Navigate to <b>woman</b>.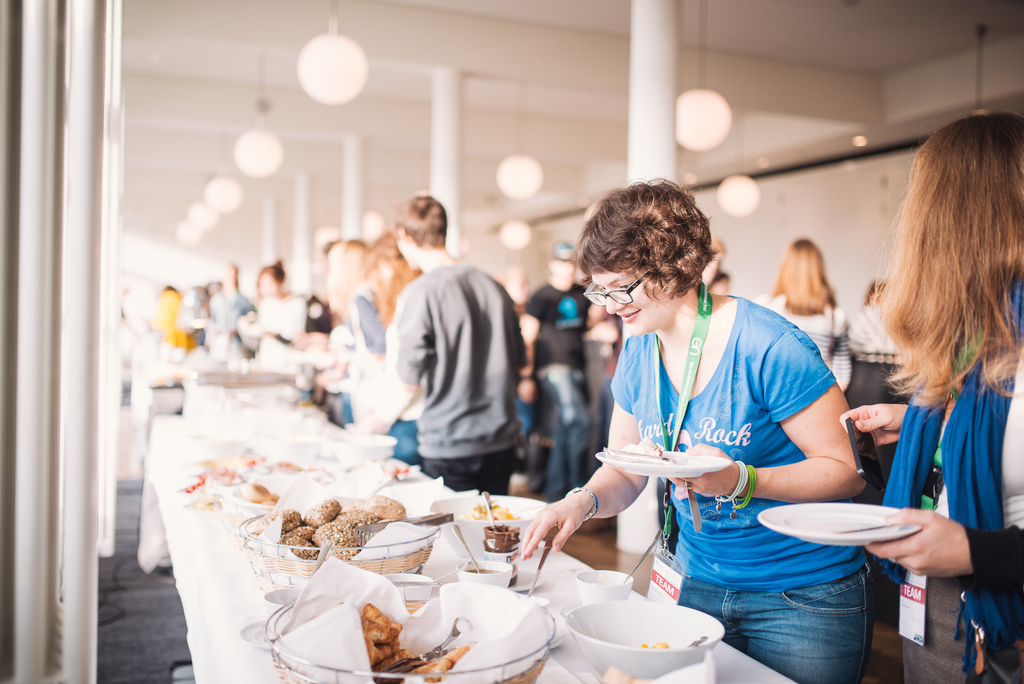
Navigation target: 365/236/424/468.
